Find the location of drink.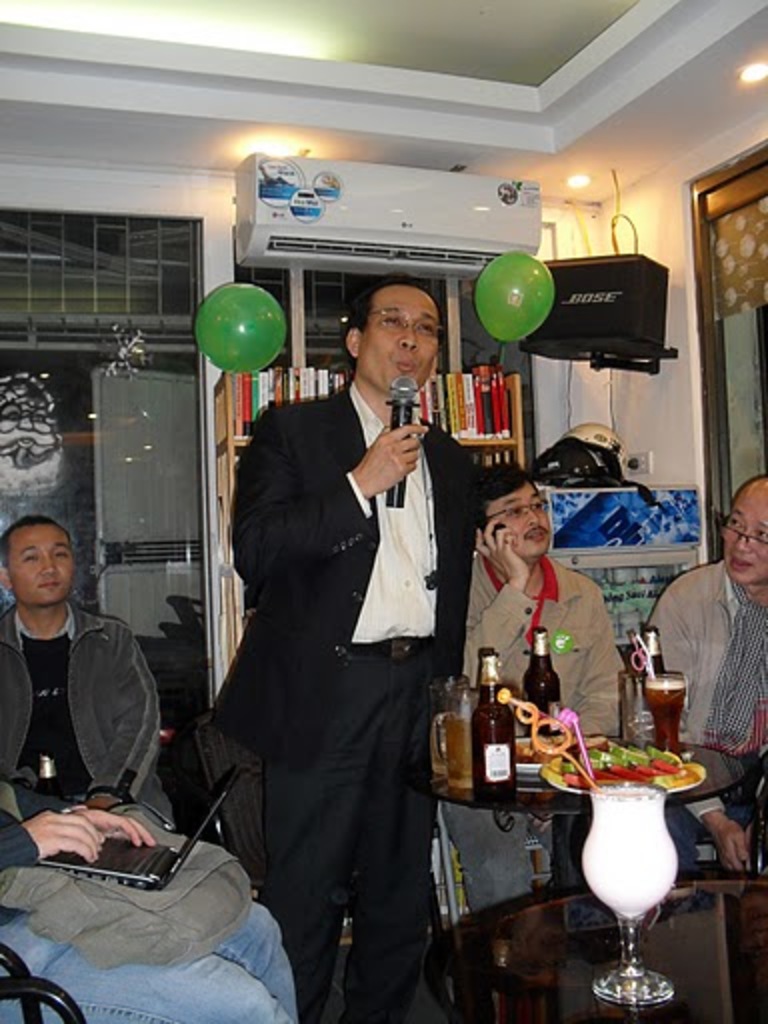
Location: region(524, 634, 556, 704).
